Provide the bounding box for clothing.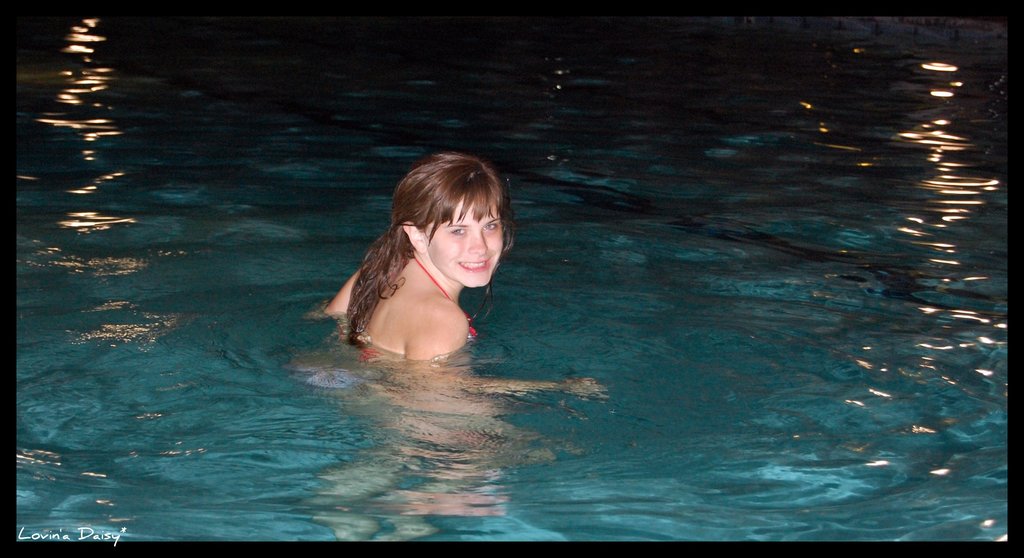
338:254:479:365.
